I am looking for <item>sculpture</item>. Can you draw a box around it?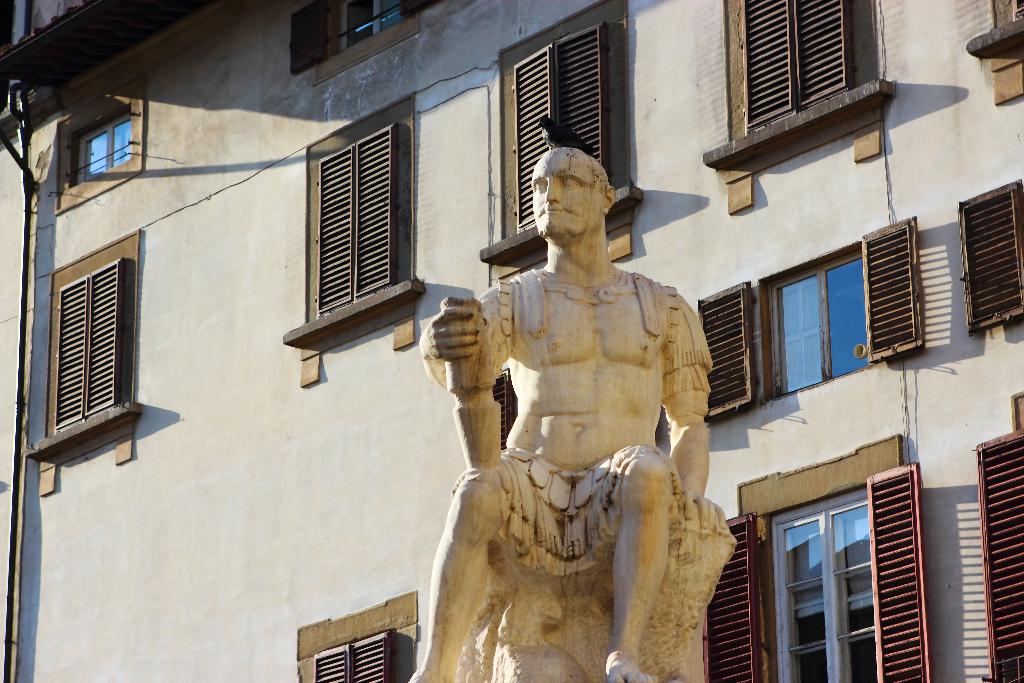
Sure, the bounding box is [left=426, top=144, right=742, bottom=682].
